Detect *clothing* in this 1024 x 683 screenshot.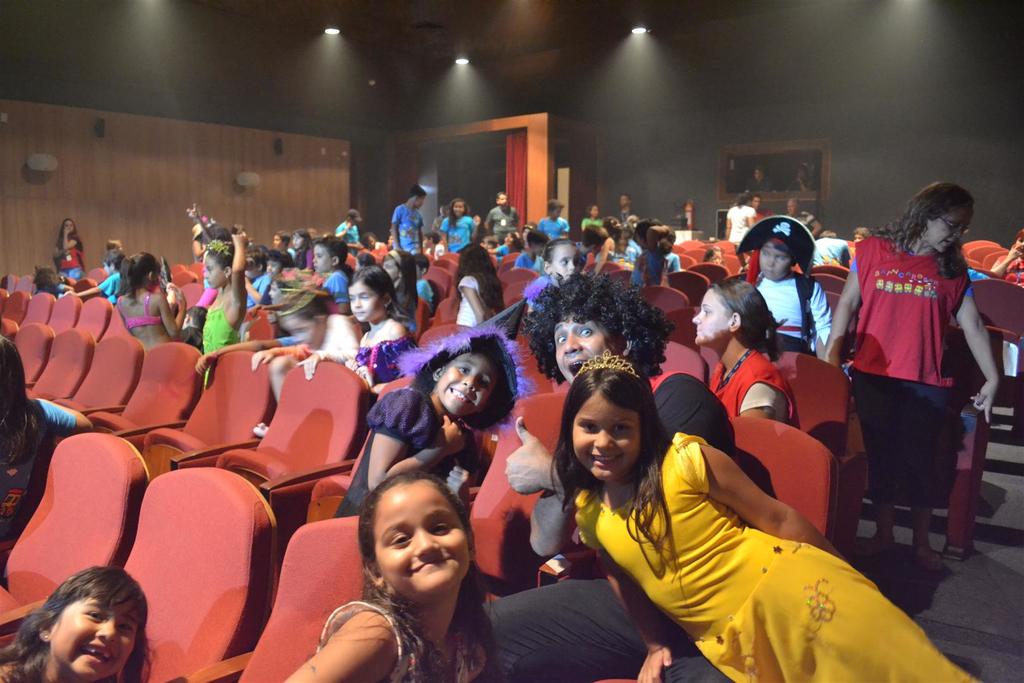
Detection: (left=474, top=199, right=519, bottom=259).
